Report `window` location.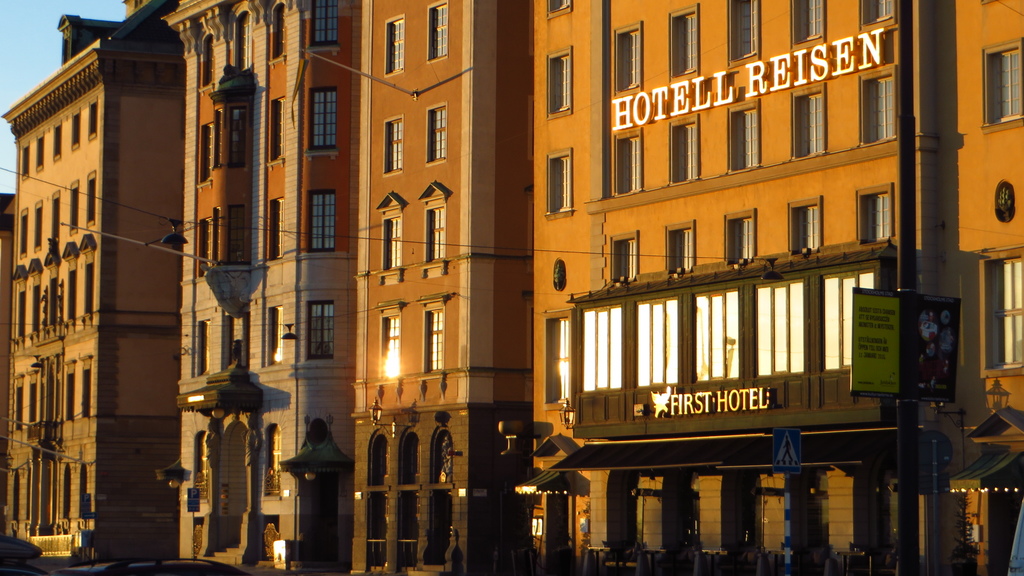
Report: 668 226 698 271.
